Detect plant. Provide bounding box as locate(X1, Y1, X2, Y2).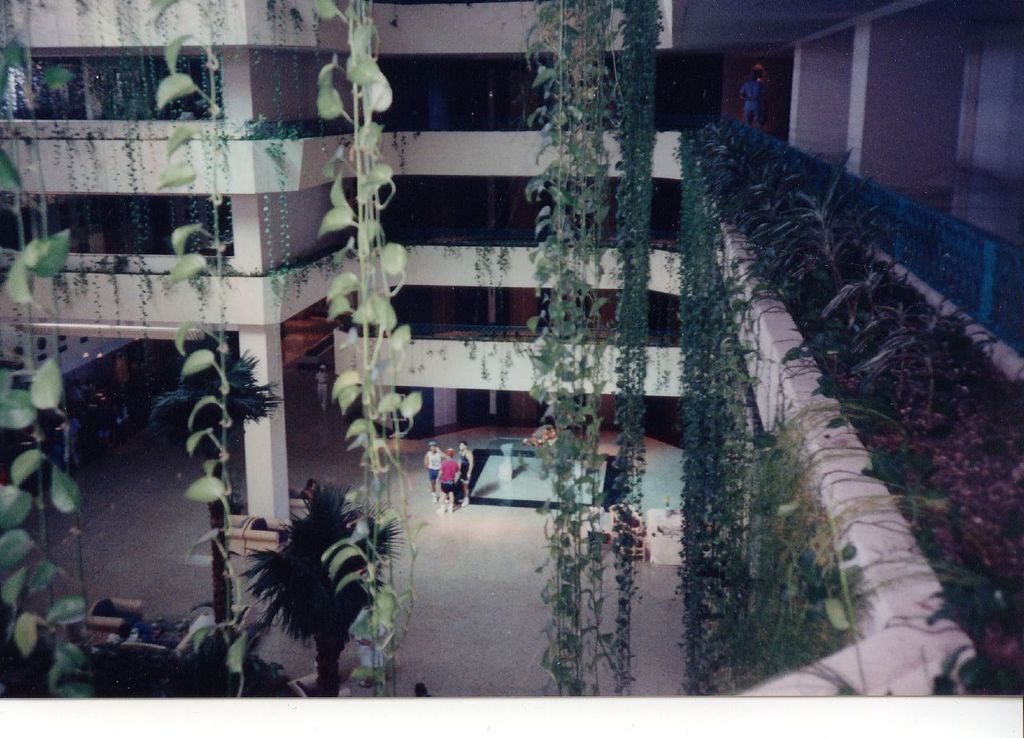
locate(670, 109, 883, 696).
